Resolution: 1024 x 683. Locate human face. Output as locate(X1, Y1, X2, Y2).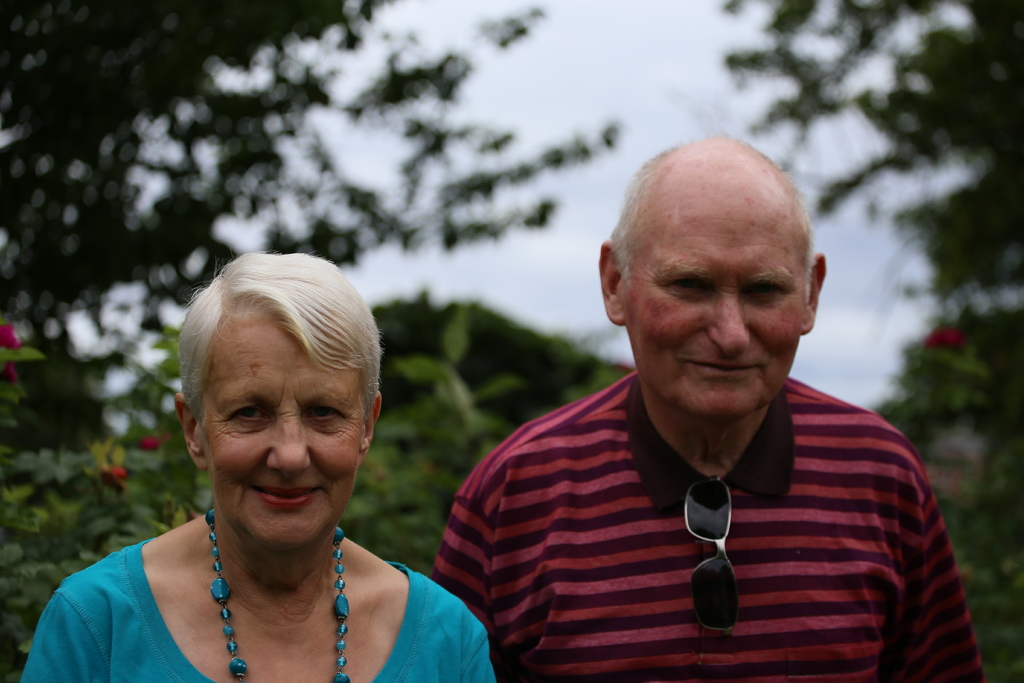
locate(624, 200, 810, 423).
